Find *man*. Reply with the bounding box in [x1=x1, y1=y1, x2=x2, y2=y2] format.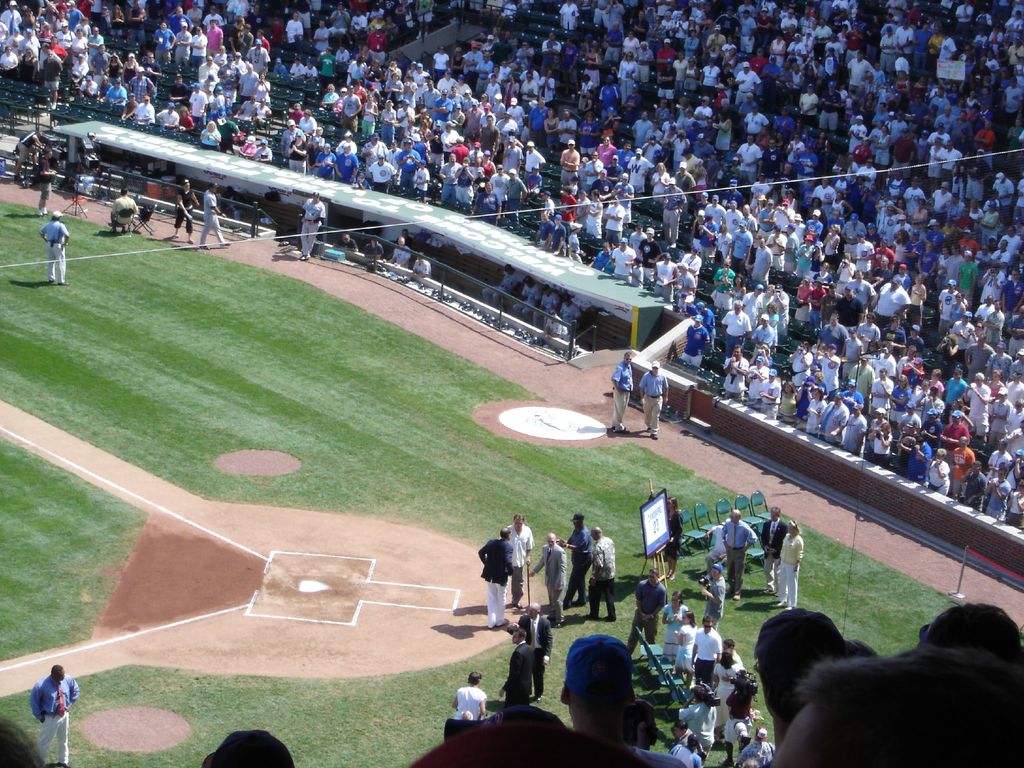
[x1=453, y1=673, x2=489, y2=725].
